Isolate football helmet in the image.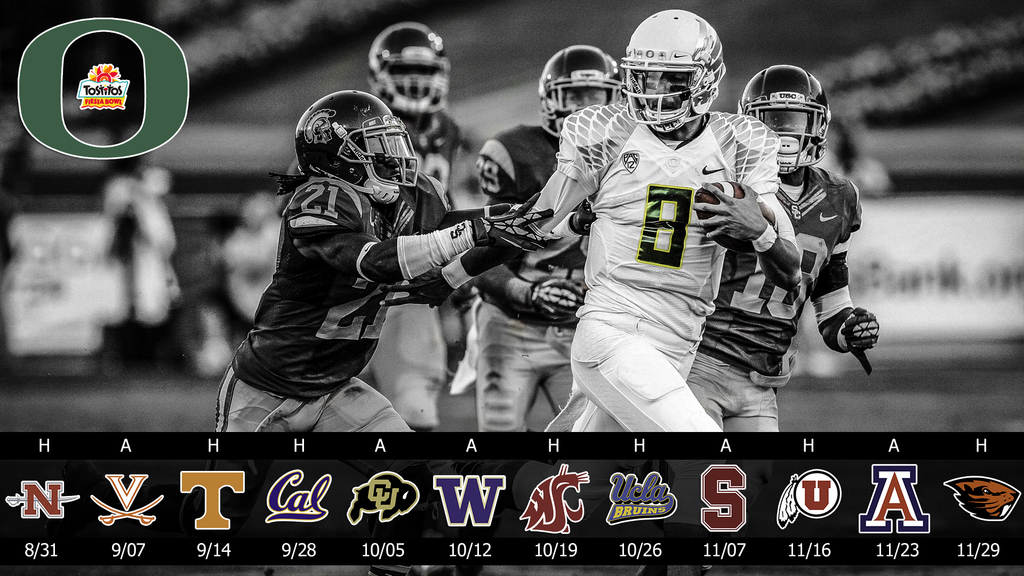
Isolated region: (x1=369, y1=25, x2=451, y2=118).
